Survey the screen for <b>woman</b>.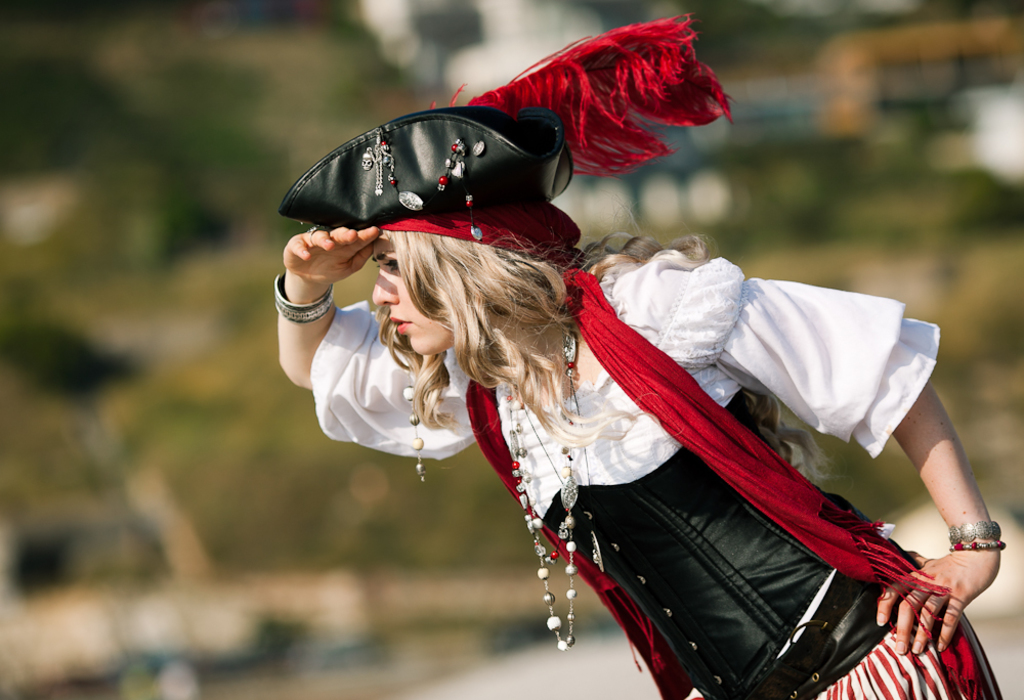
Survey found: [258,72,969,699].
